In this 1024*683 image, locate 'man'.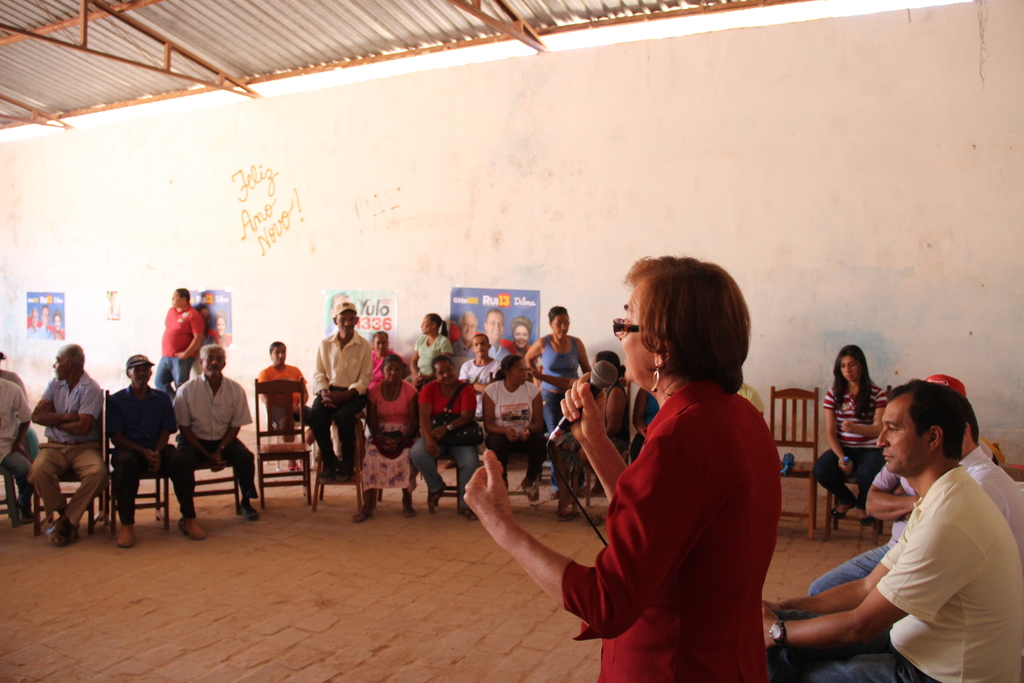
Bounding box: x1=26, y1=338, x2=111, y2=546.
